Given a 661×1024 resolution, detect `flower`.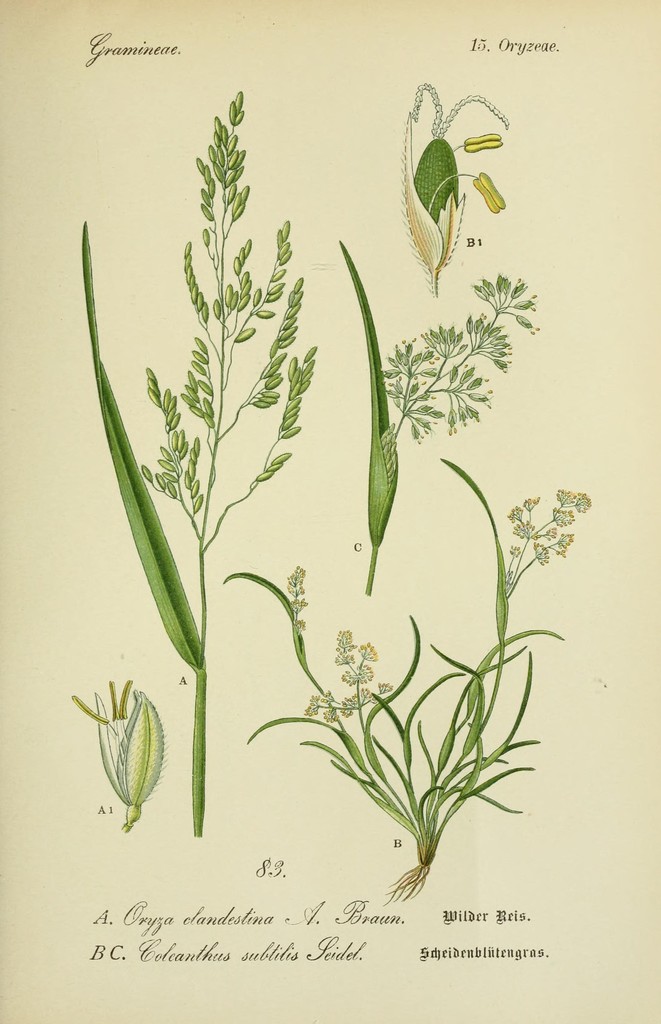
{"left": 513, "top": 521, "right": 541, "bottom": 538}.
